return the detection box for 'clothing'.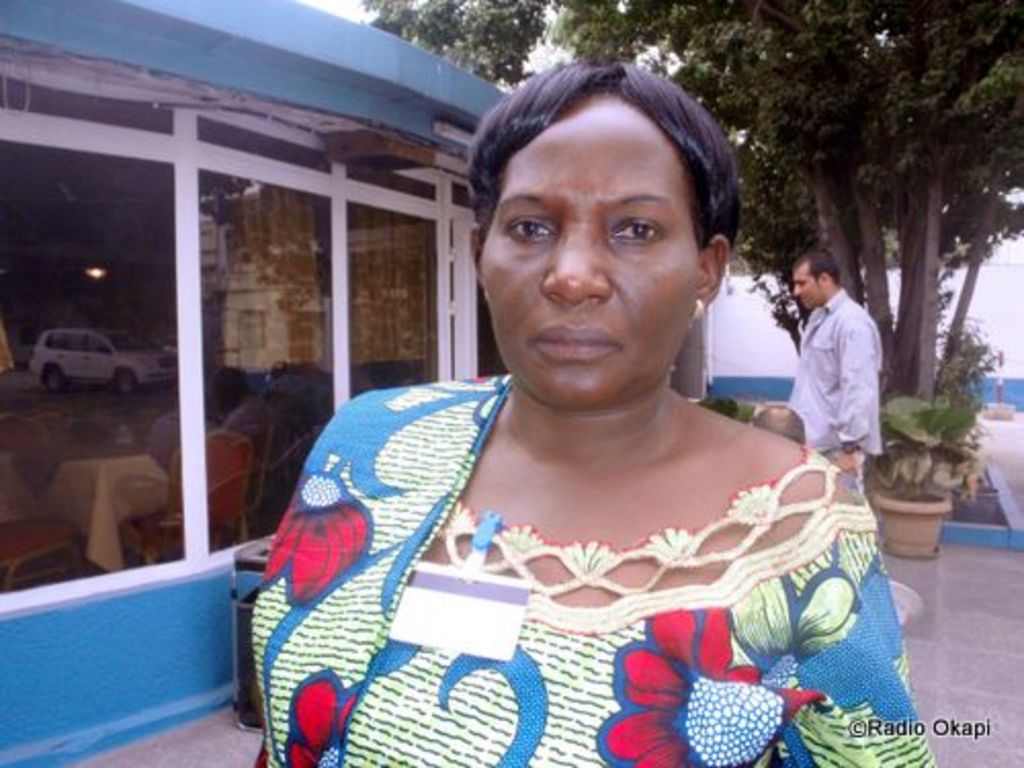
locate(219, 389, 276, 449).
